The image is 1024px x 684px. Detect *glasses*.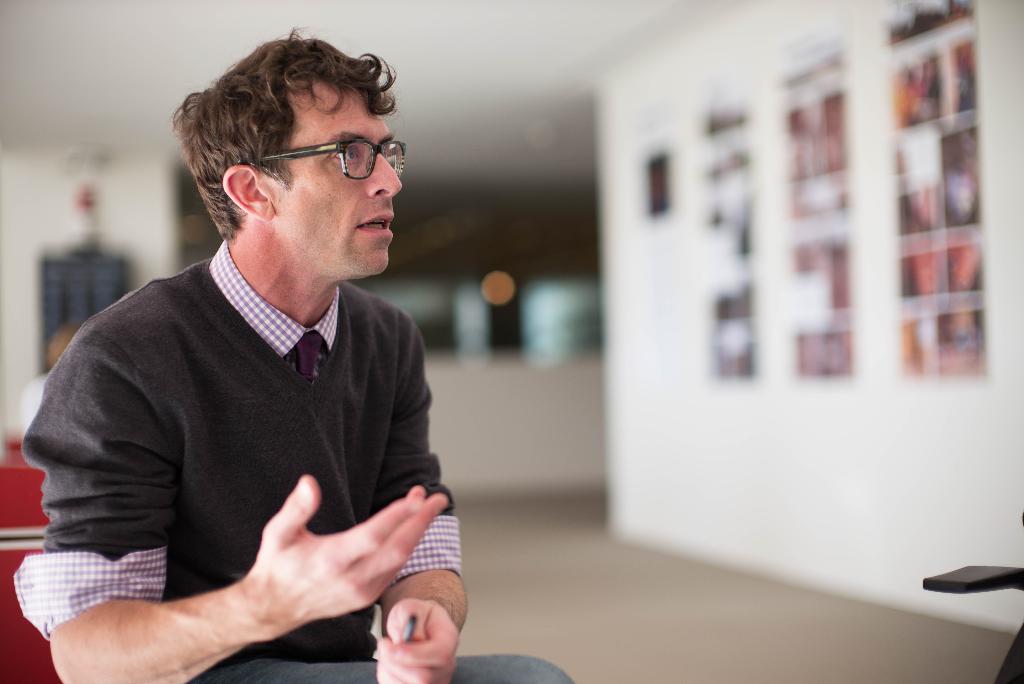
Detection: x1=241 y1=132 x2=419 y2=188.
